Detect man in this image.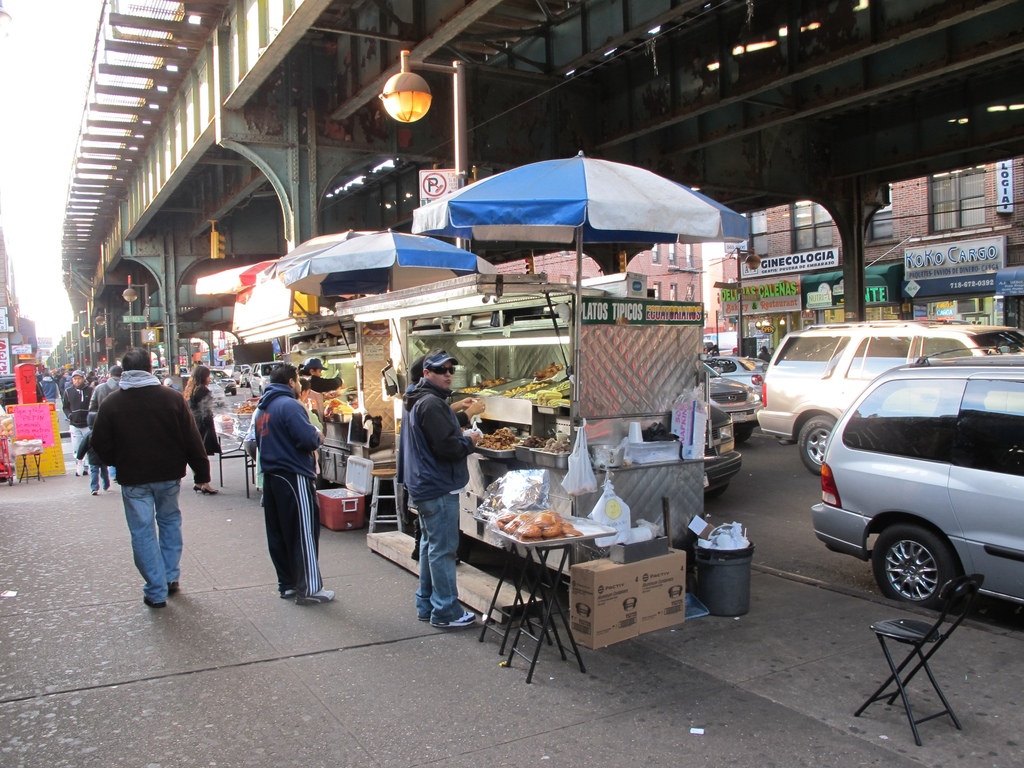
Detection: (59,372,95,458).
